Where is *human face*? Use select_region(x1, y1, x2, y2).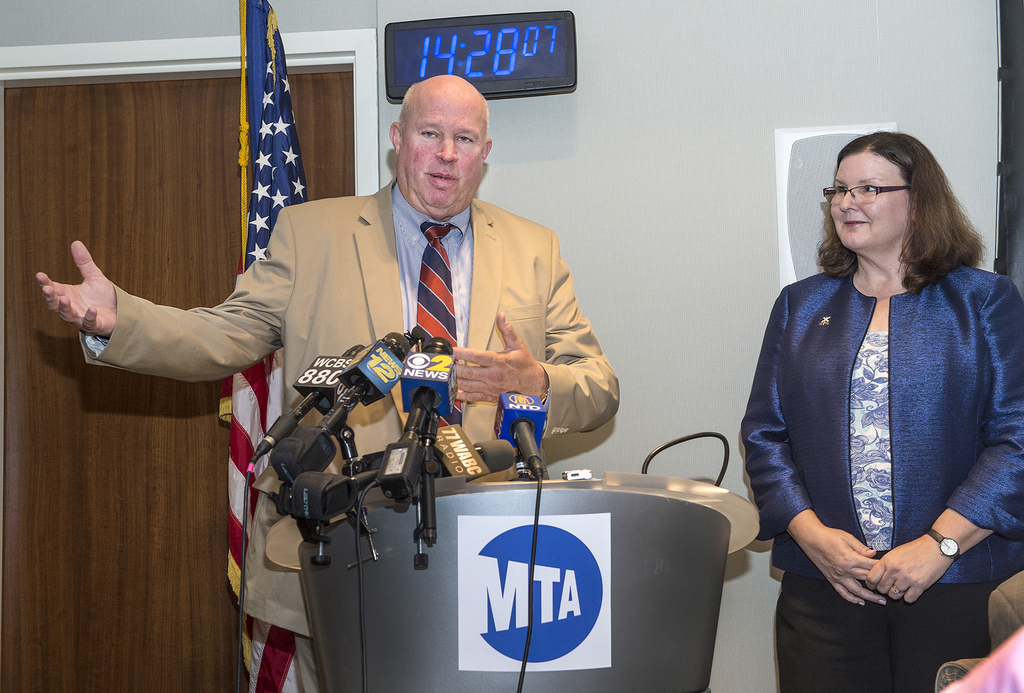
select_region(829, 152, 908, 246).
